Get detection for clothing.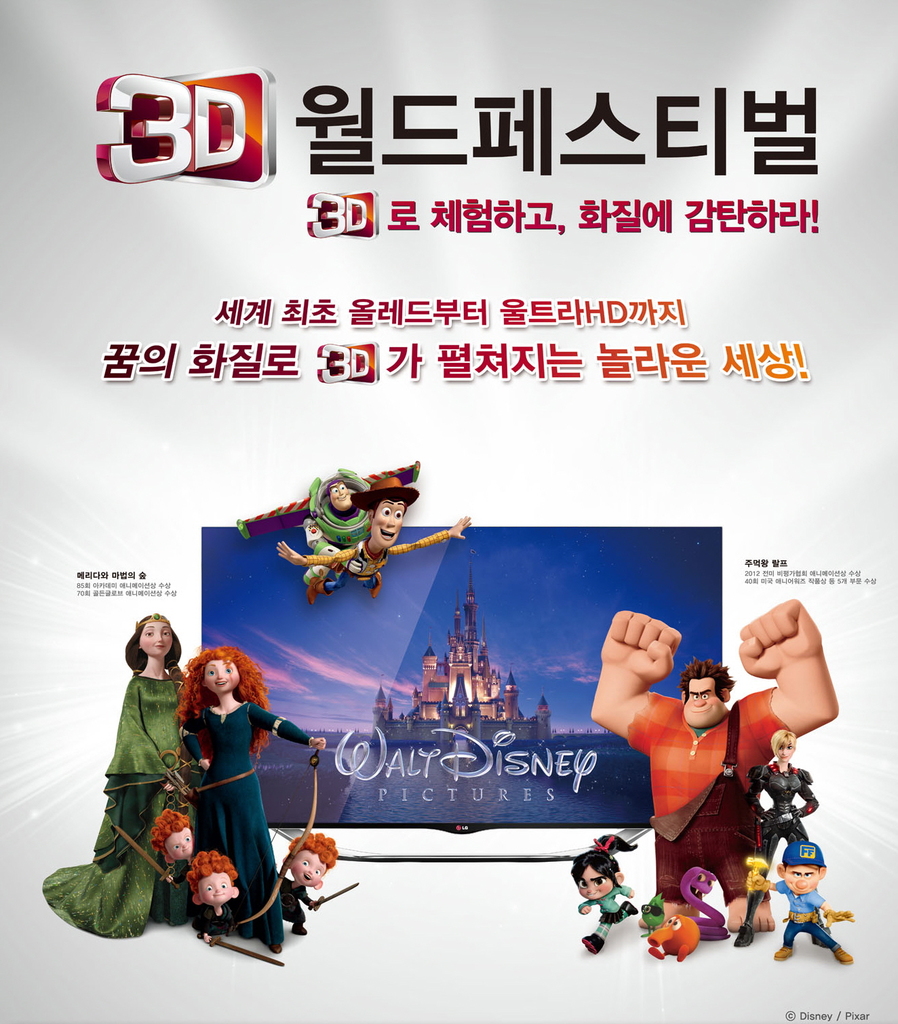
Detection: crop(275, 873, 313, 929).
